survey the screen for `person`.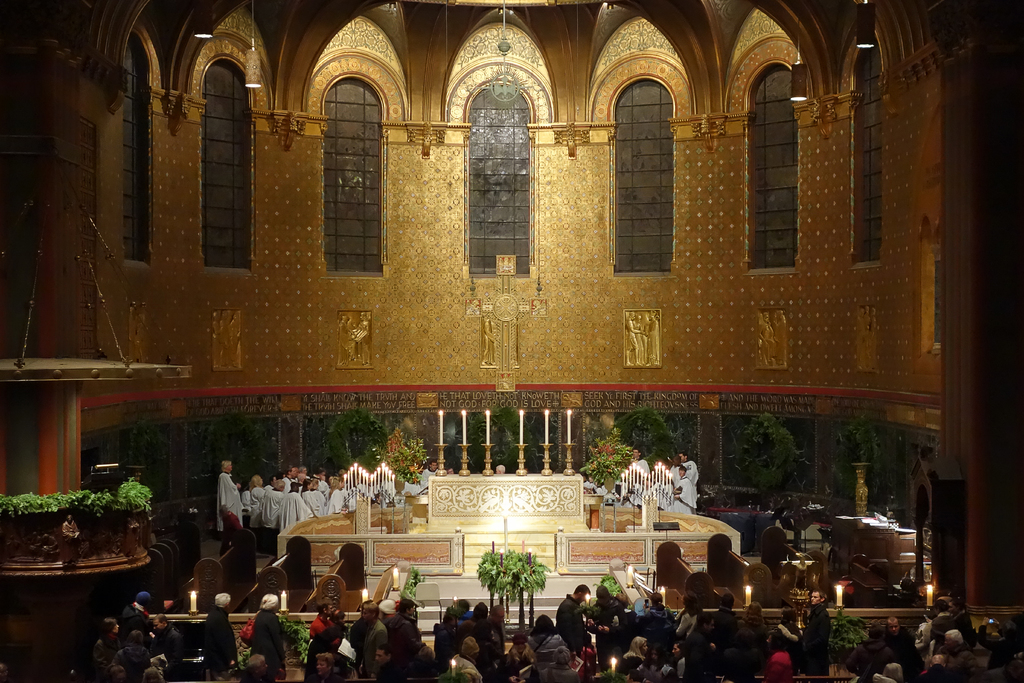
Survey found: bbox(204, 589, 230, 680).
